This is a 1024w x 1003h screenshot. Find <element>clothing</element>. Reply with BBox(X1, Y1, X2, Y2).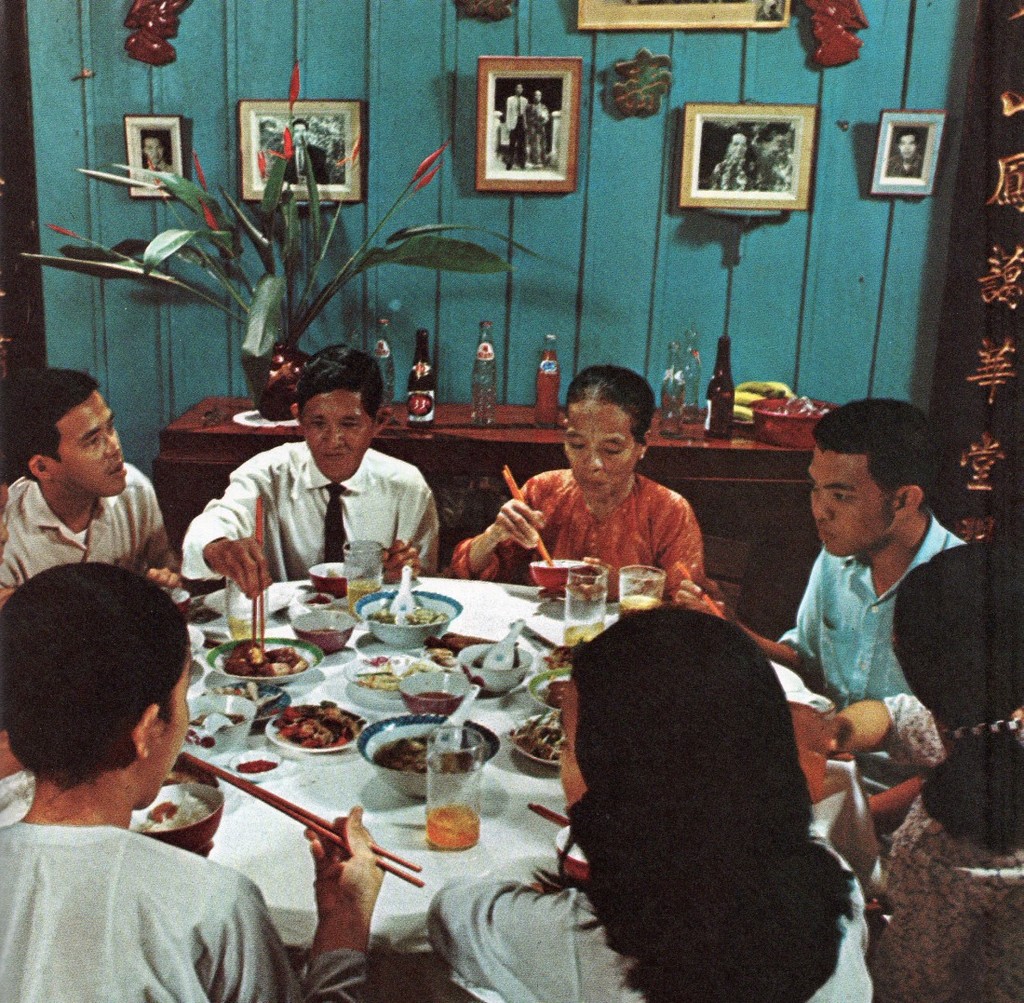
BBox(281, 147, 333, 191).
